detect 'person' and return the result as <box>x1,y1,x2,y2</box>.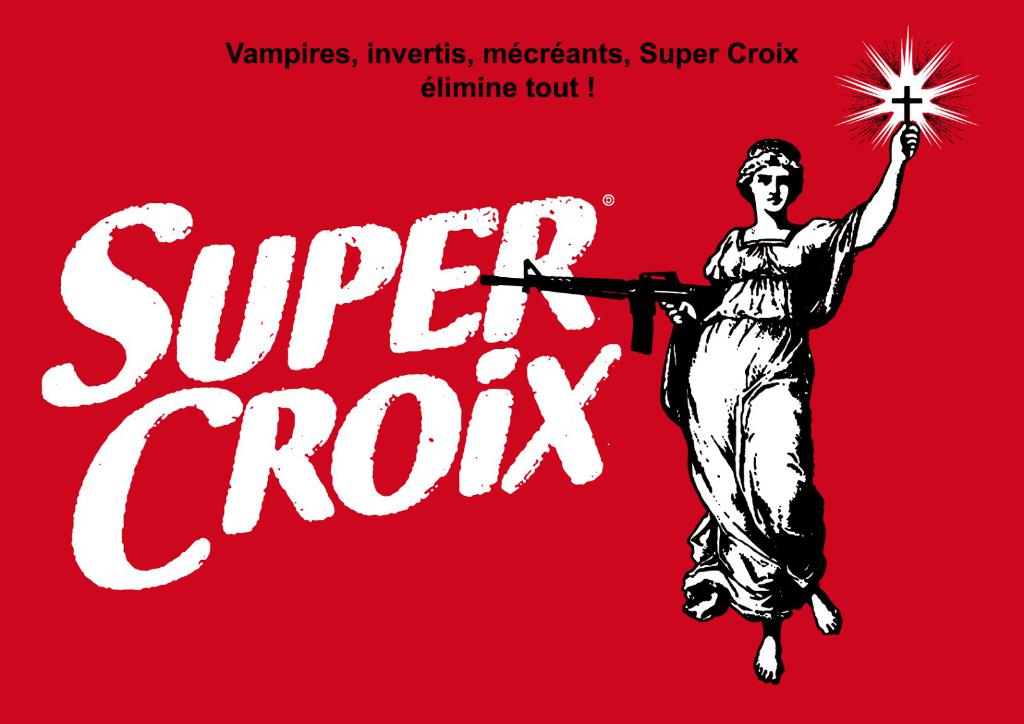
<box>660,124,922,687</box>.
